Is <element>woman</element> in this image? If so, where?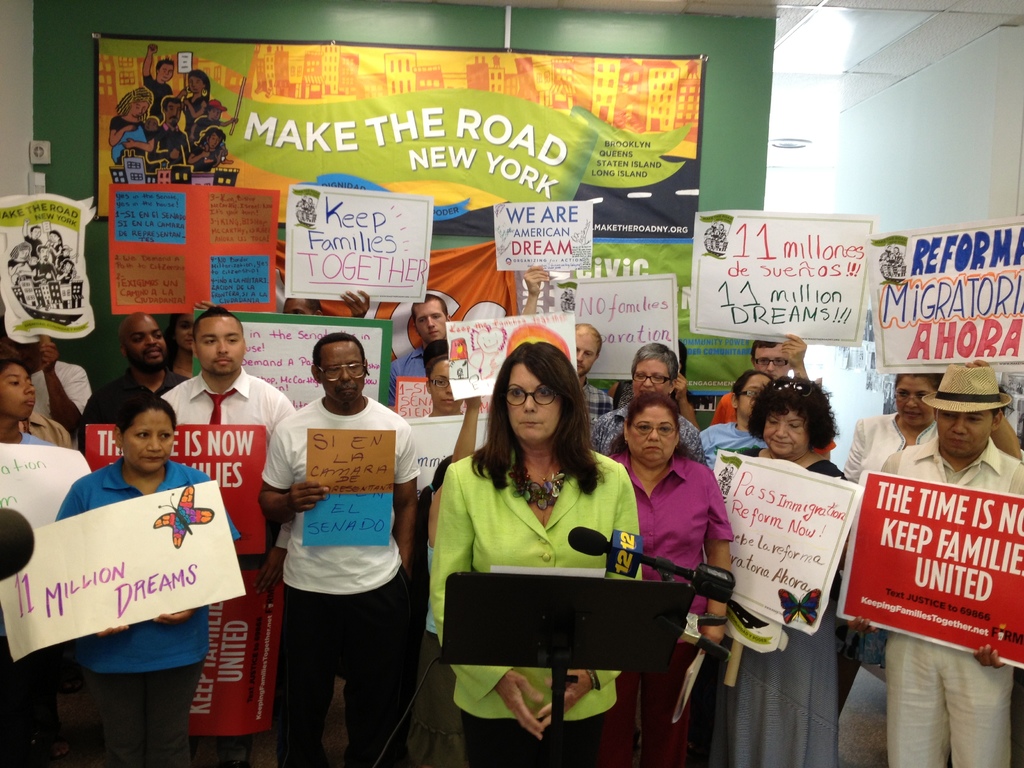
Yes, at [173, 69, 211, 132].
